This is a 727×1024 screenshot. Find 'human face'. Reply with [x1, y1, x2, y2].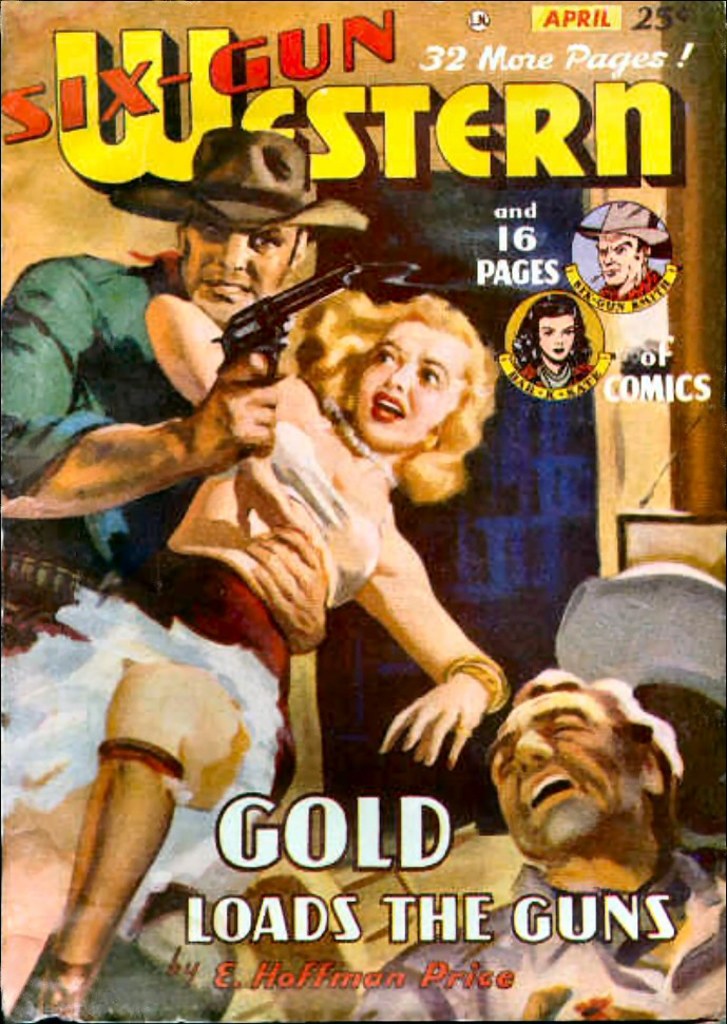
[487, 692, 651, 861].
